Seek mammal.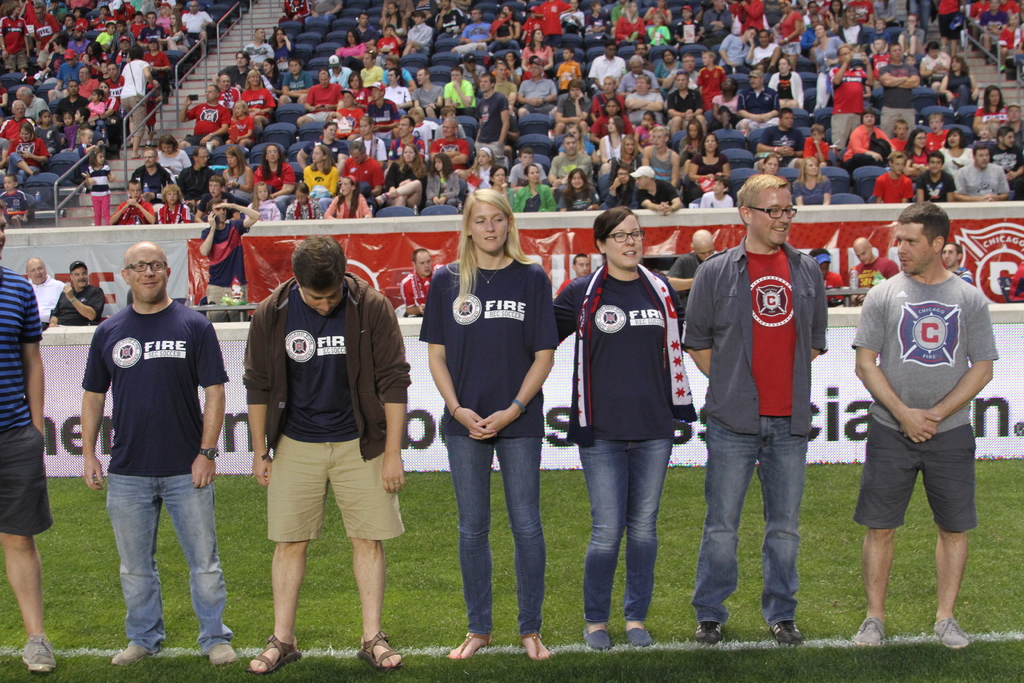
668:227:722:317.
